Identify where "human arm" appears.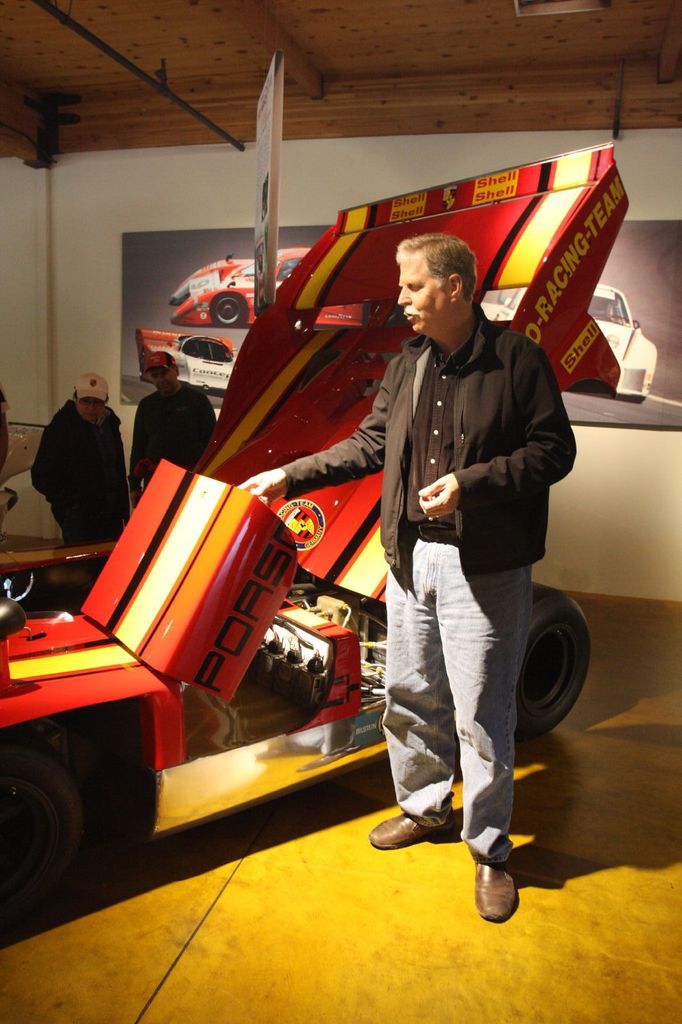
Appears at x1=413, y1=364, x2=573, y2=519.
